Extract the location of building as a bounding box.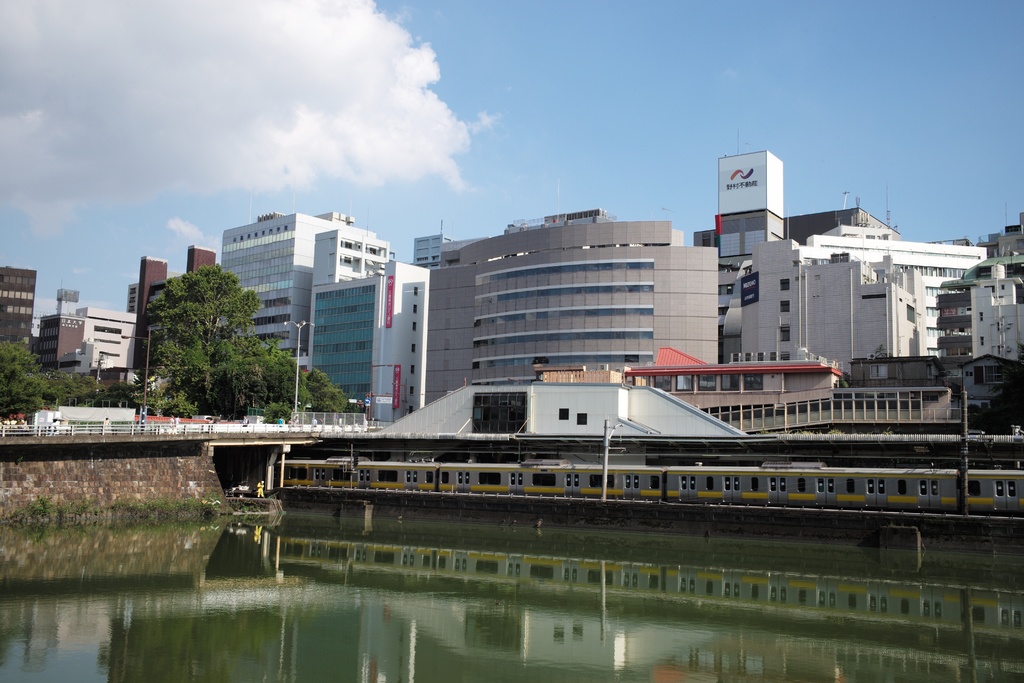
select_region(1, 265, 40, 347).
